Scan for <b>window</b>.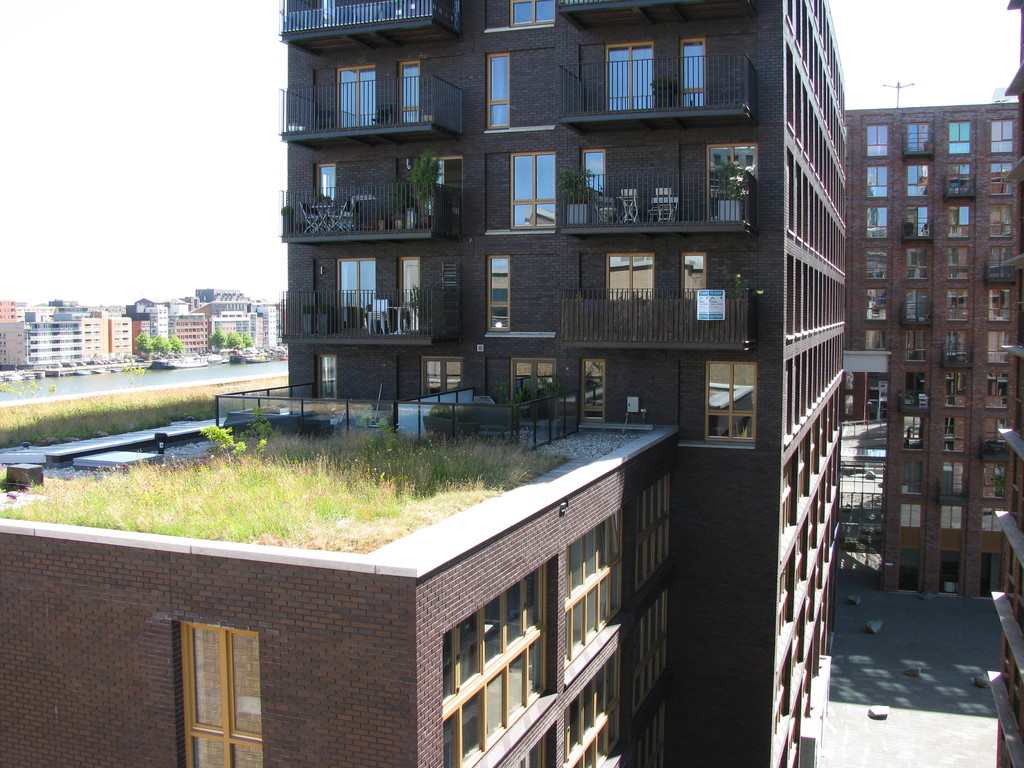
Scan result: region(942, 327, 962, 363).
